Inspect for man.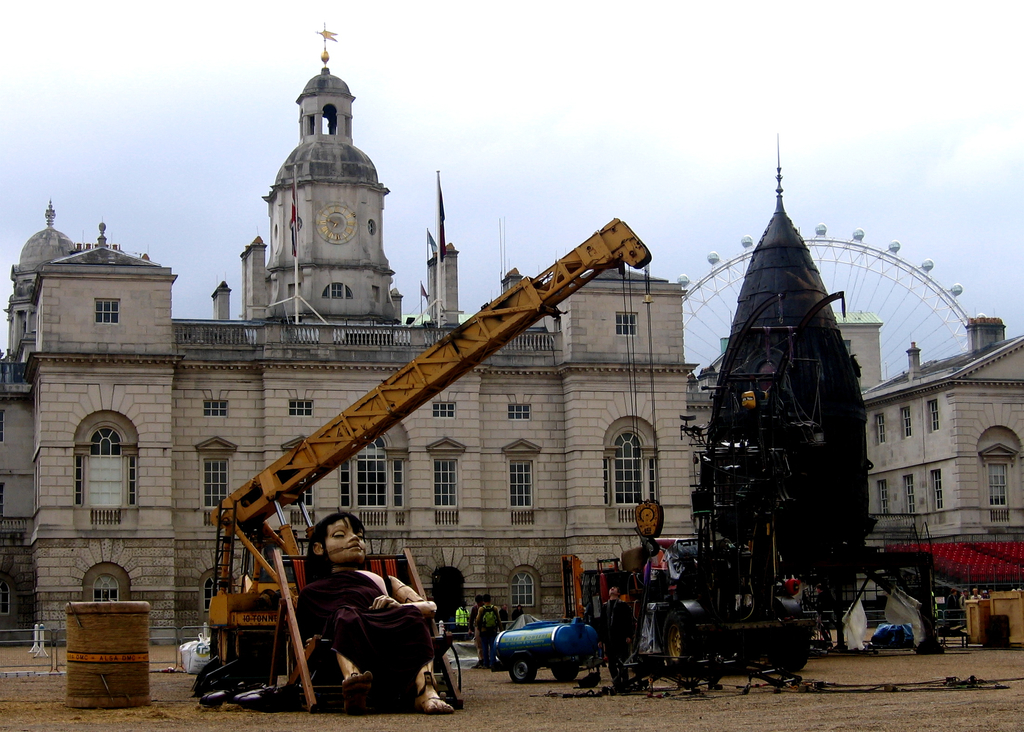
Inspection: locate(471, 591, 502, 669).
